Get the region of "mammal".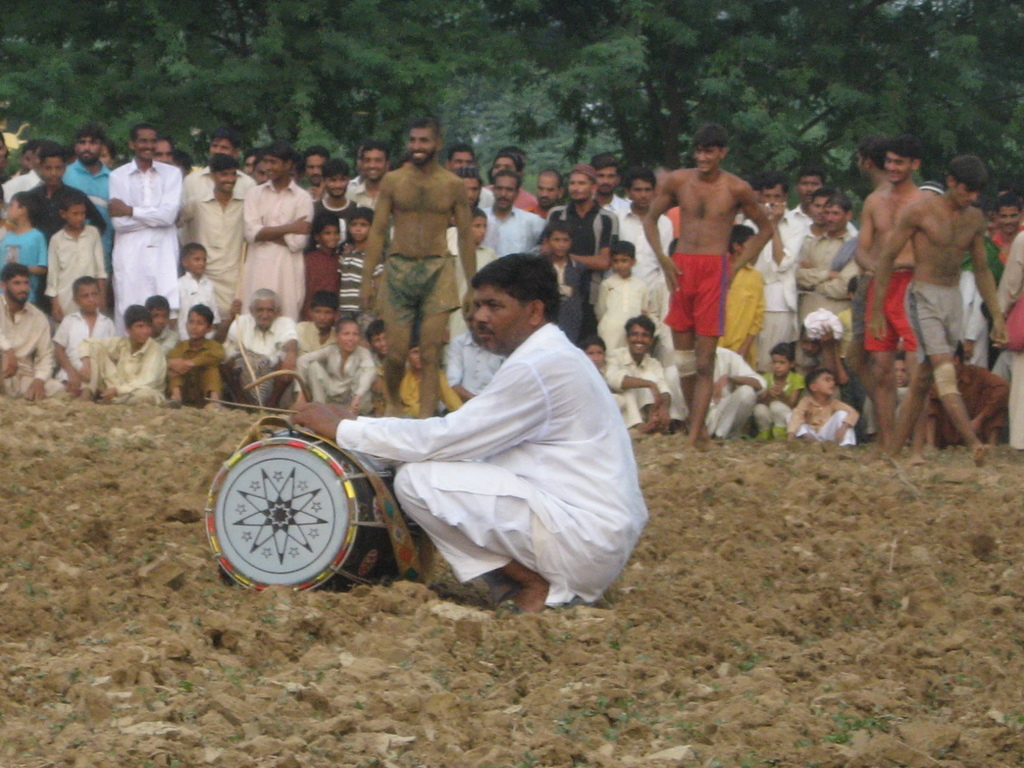
box=[930, 349, 1012, 450].
